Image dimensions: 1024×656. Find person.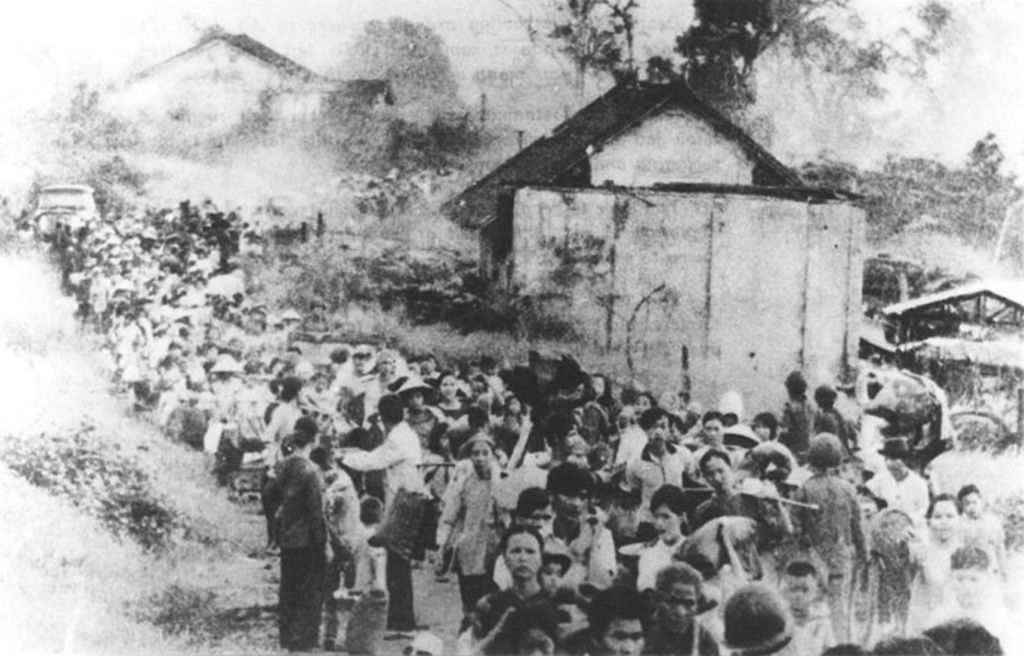
bbox(335, 393, 424, 637).
